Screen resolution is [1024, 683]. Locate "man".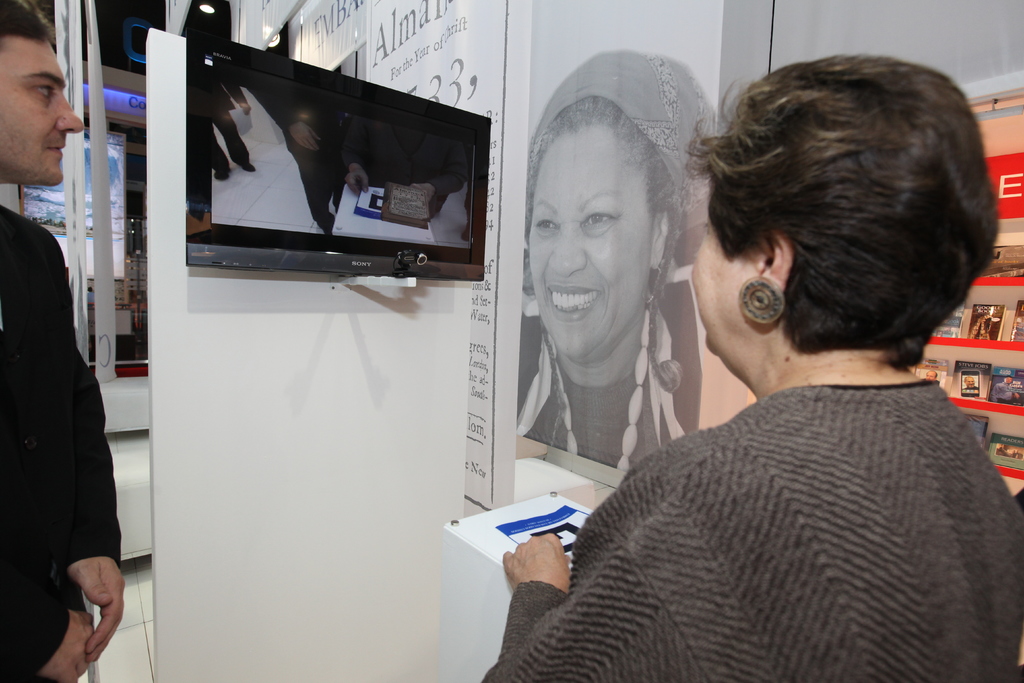
7:128:131:662.
